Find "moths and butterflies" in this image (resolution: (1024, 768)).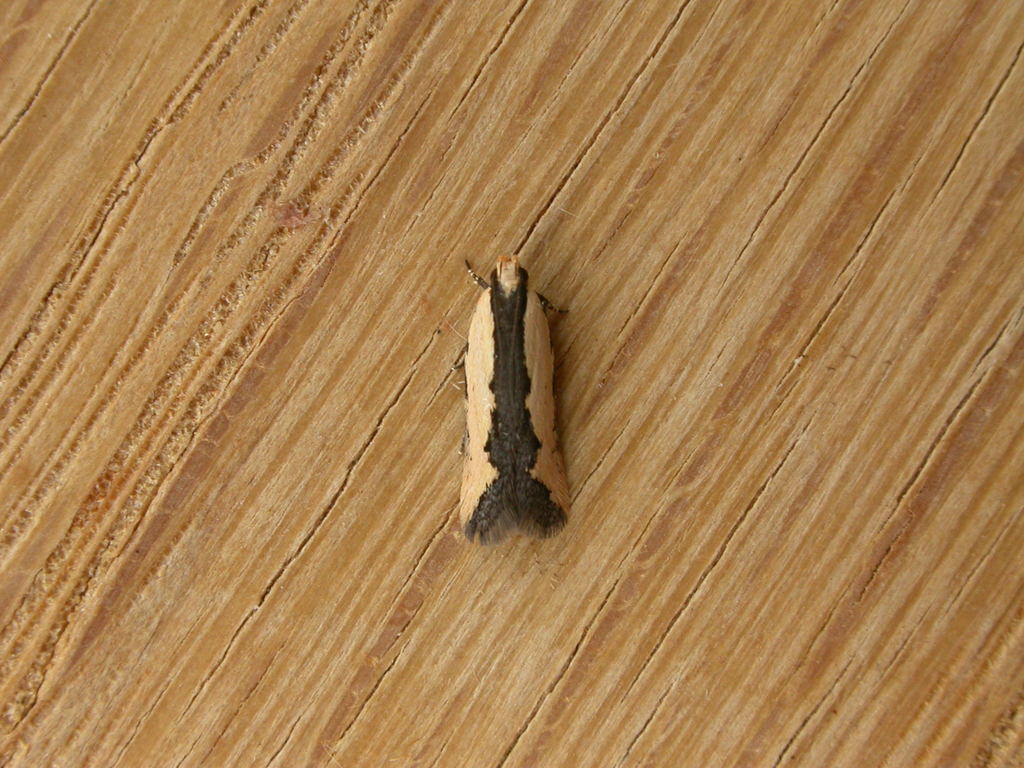
(458, 259, 569, 548).
